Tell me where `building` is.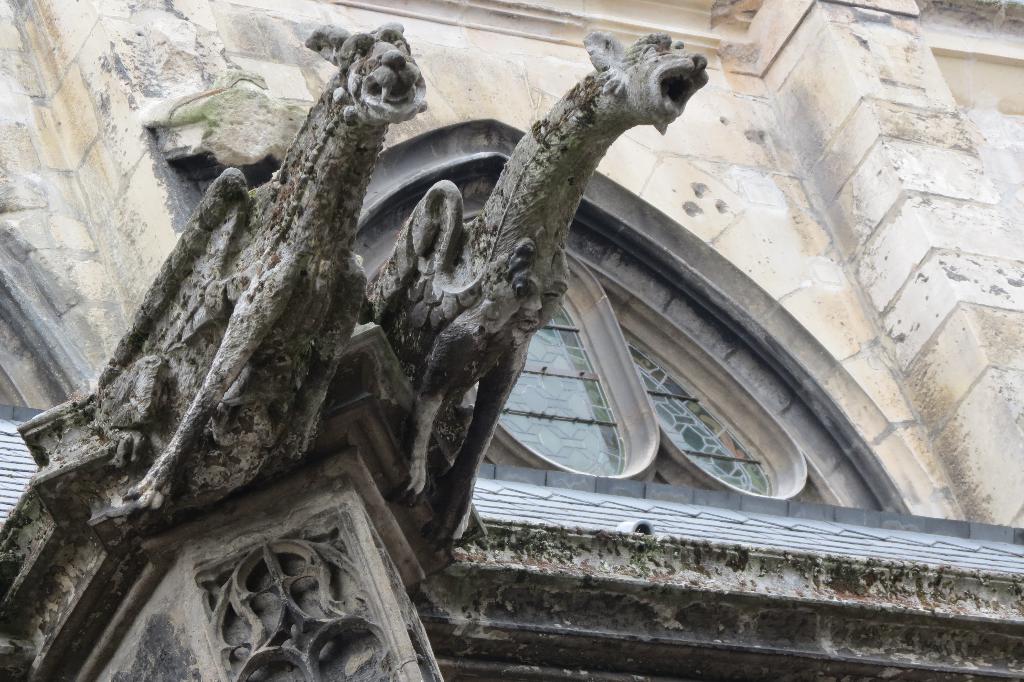
`building` is at (left=0, top=0, right=1023, bottom=681).
